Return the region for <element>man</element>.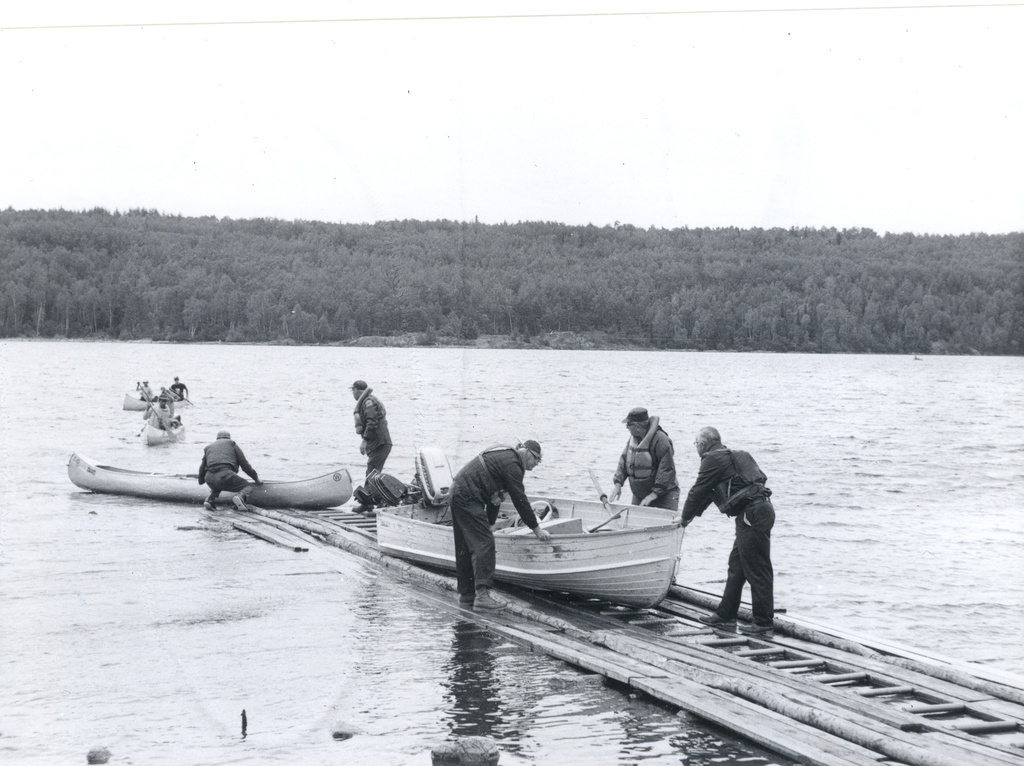
353,374,396,509.
